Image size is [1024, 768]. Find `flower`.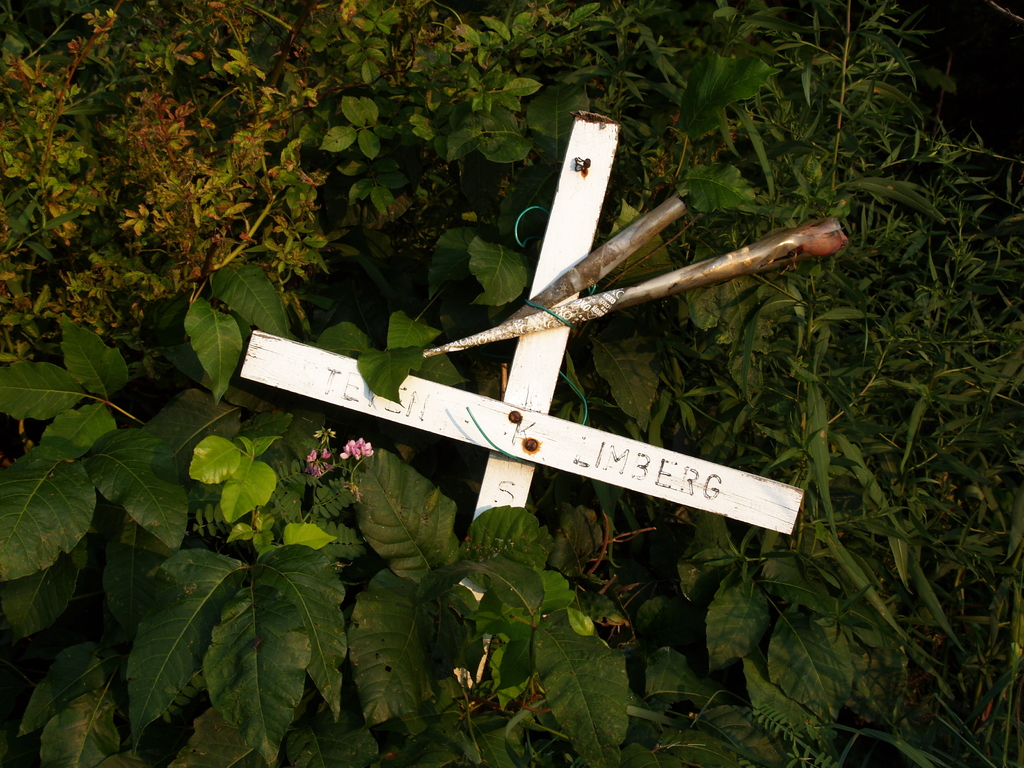
detection(340, 435, 357, 458).
